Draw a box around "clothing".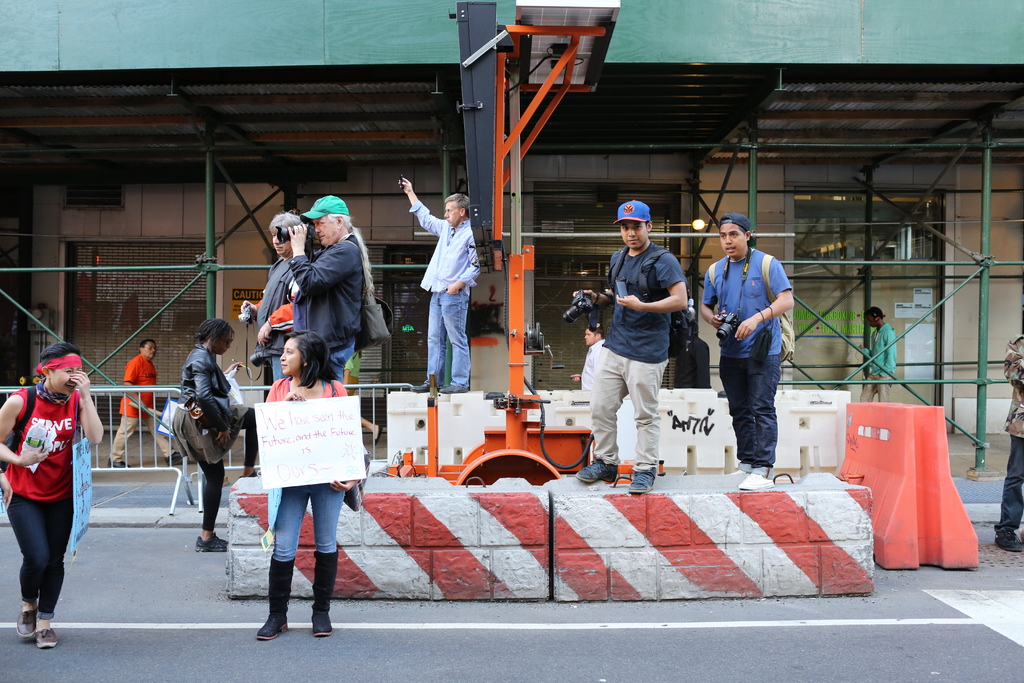
rect(700, 248, 797, 475).
